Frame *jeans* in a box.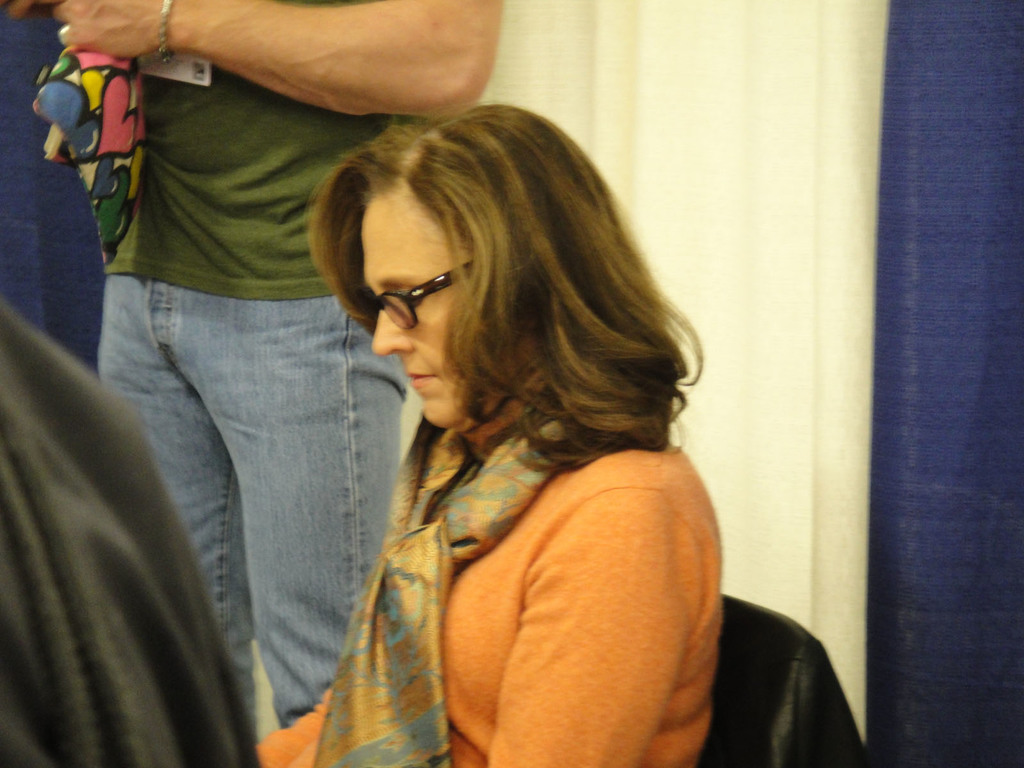
bbox=(113, 287, 408, 765).
